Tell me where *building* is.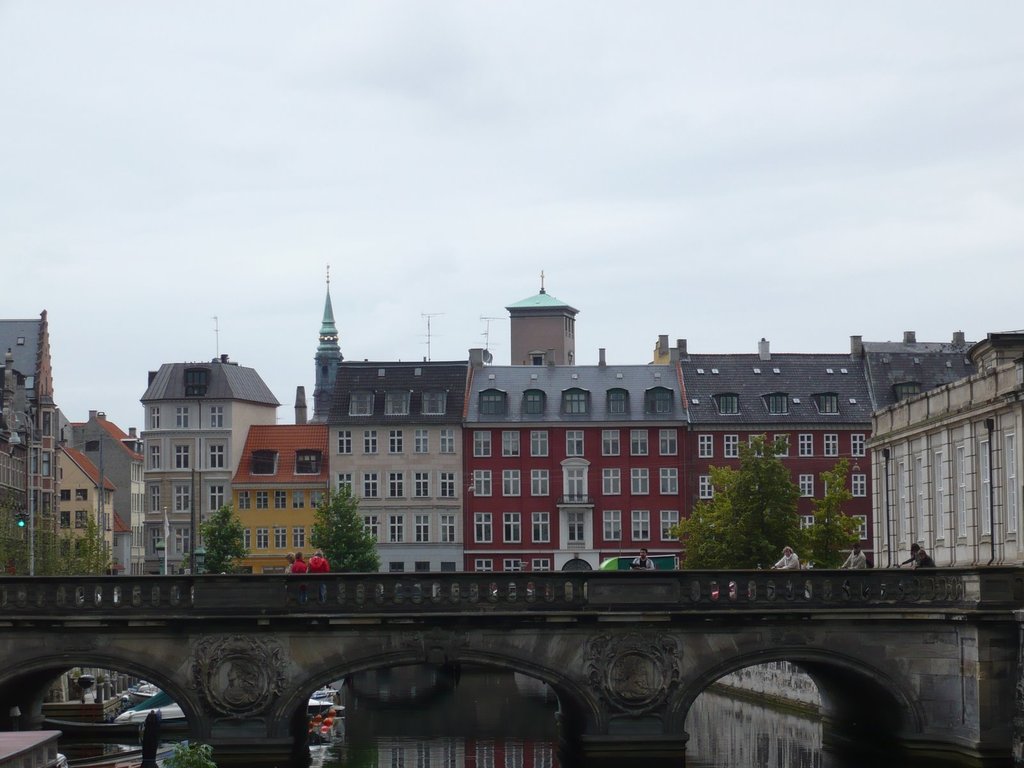
*building* is at 460, 333, 691, 574.
